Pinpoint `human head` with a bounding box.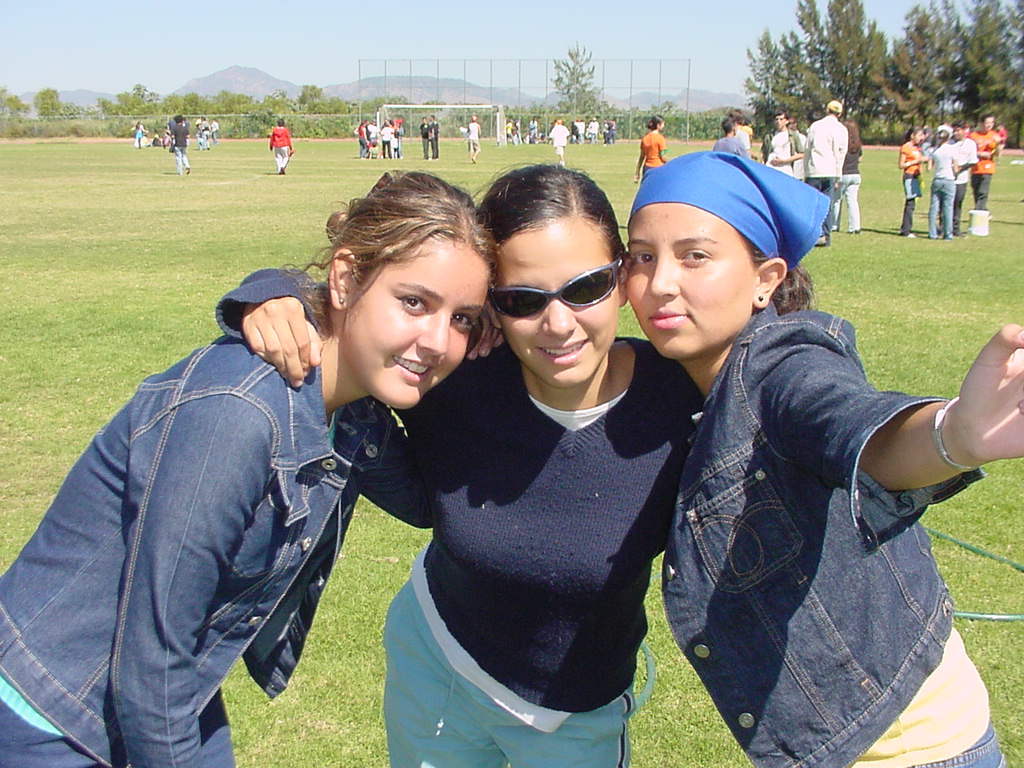
<box>648,115,668,132</box>.
